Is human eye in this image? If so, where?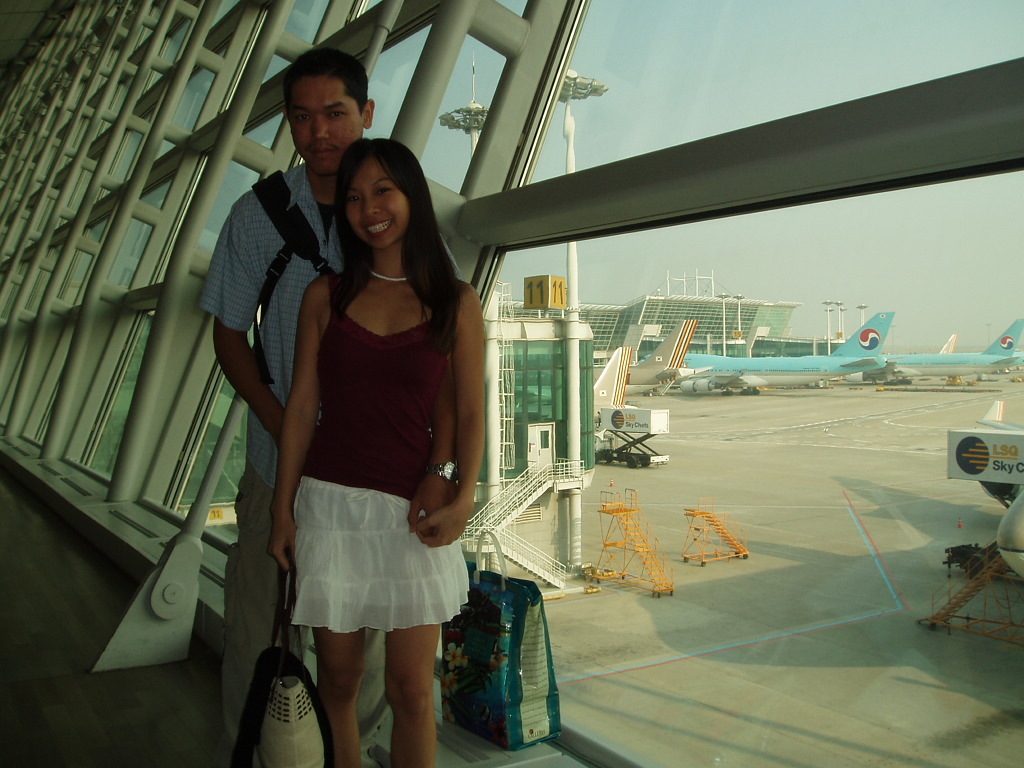
Yes, at bbox=[291, 113, 315, 123].
